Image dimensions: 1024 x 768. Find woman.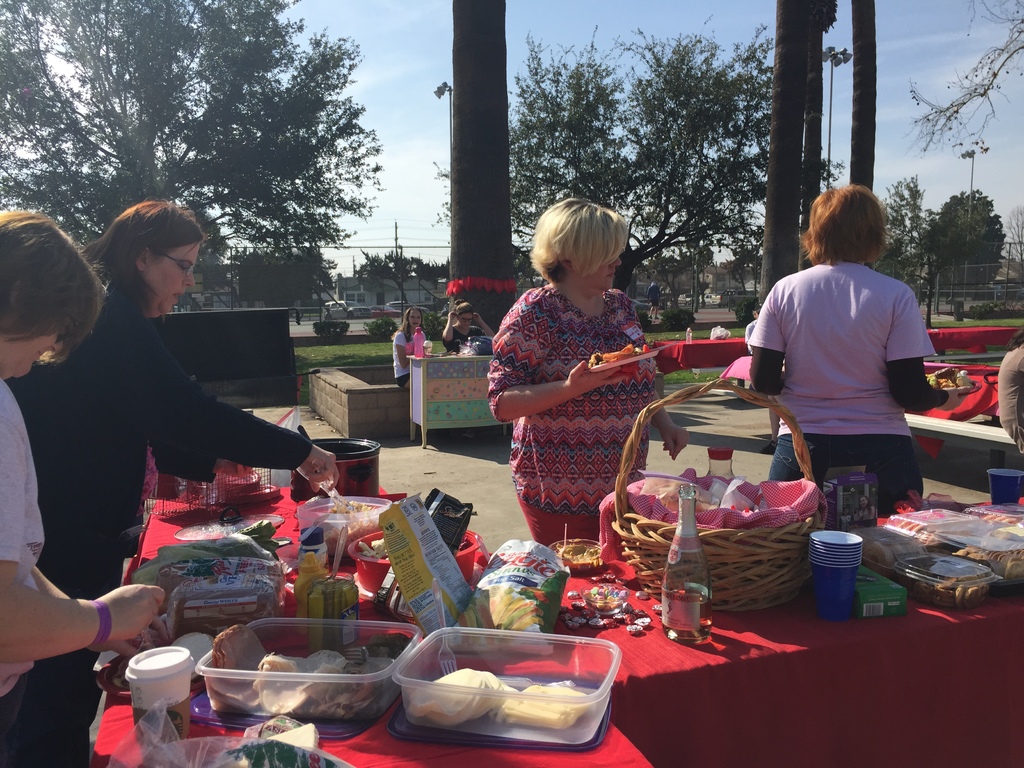
[left=0, top=207, right=172, bottom=766].
